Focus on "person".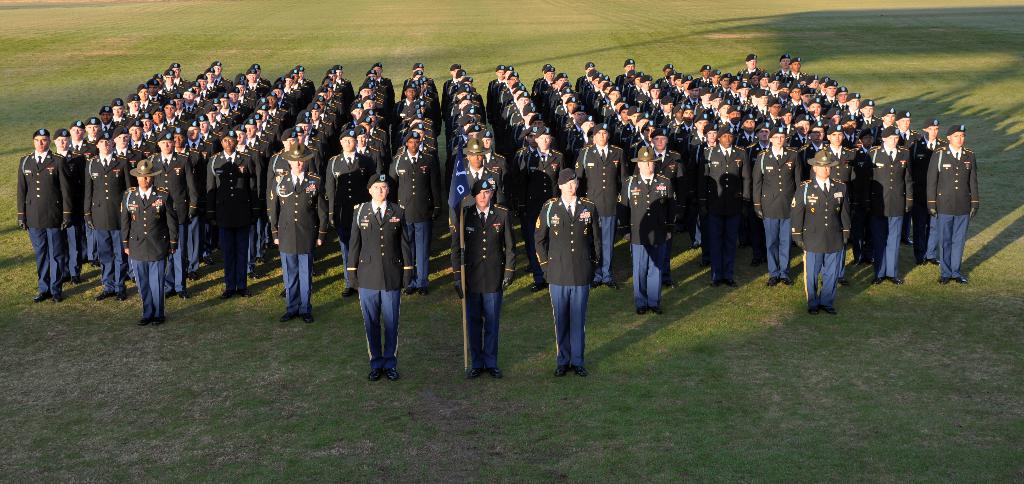
Focused at 161 122 206 278.
